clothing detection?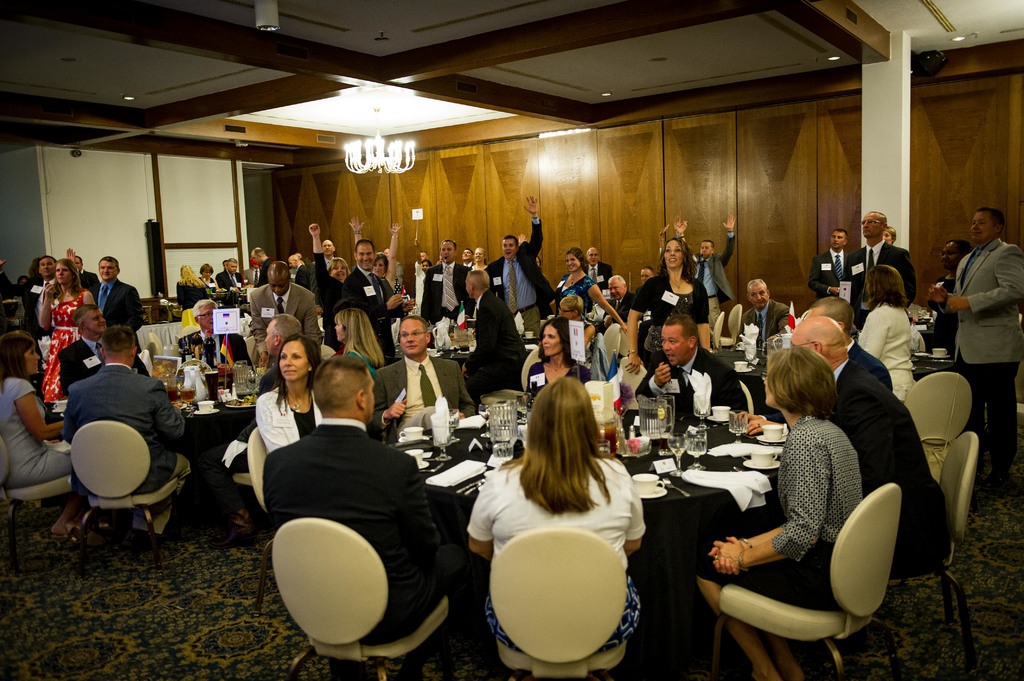
x1=582, y1=257, x2=613, y2=291
